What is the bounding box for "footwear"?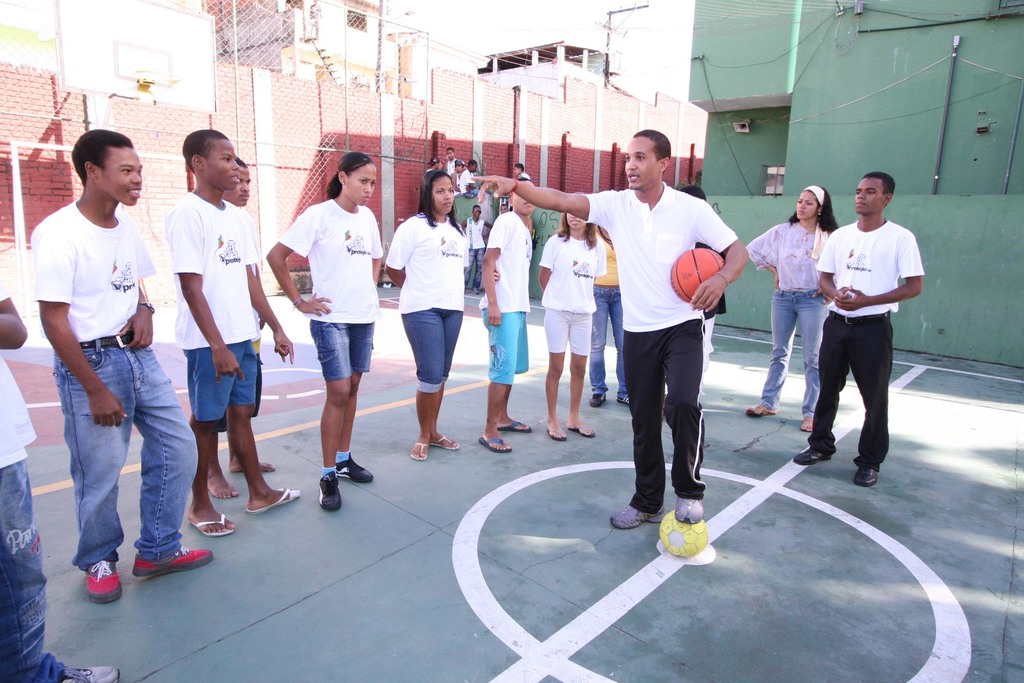
430, 433, 458, 450.
